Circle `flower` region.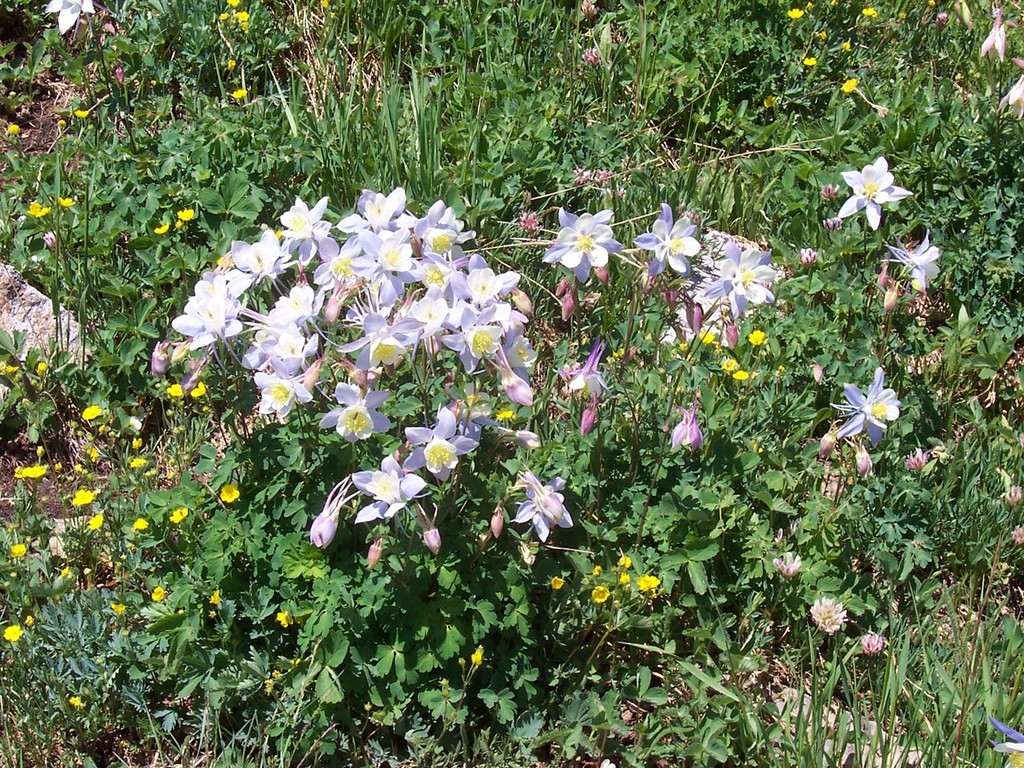
Region: 839/156/907/229.
